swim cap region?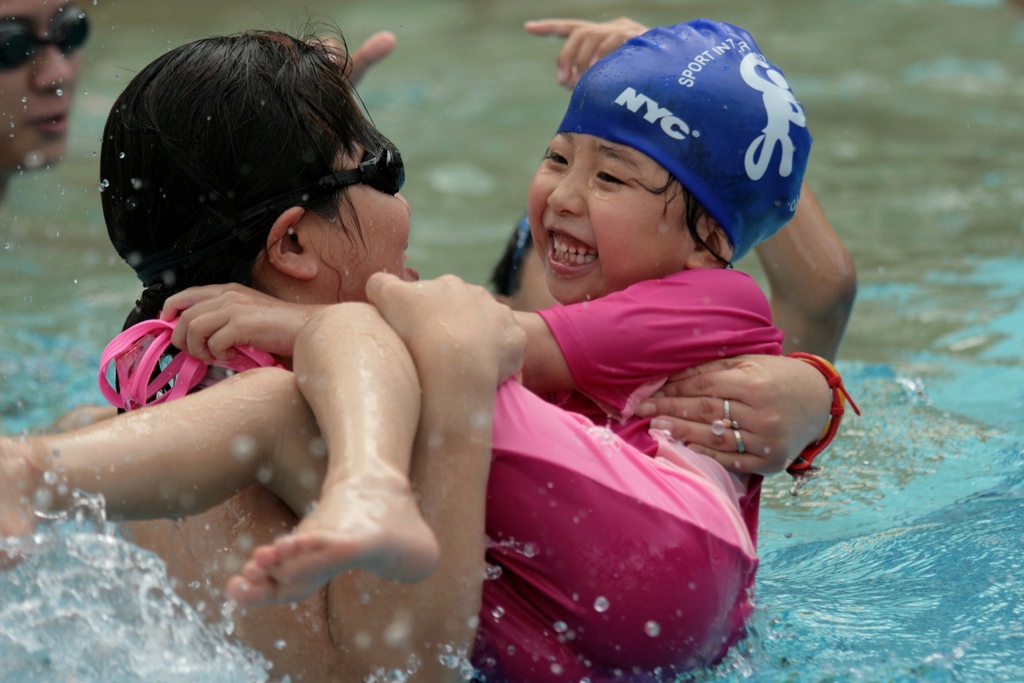
box=[556, 18, 813, 257]
